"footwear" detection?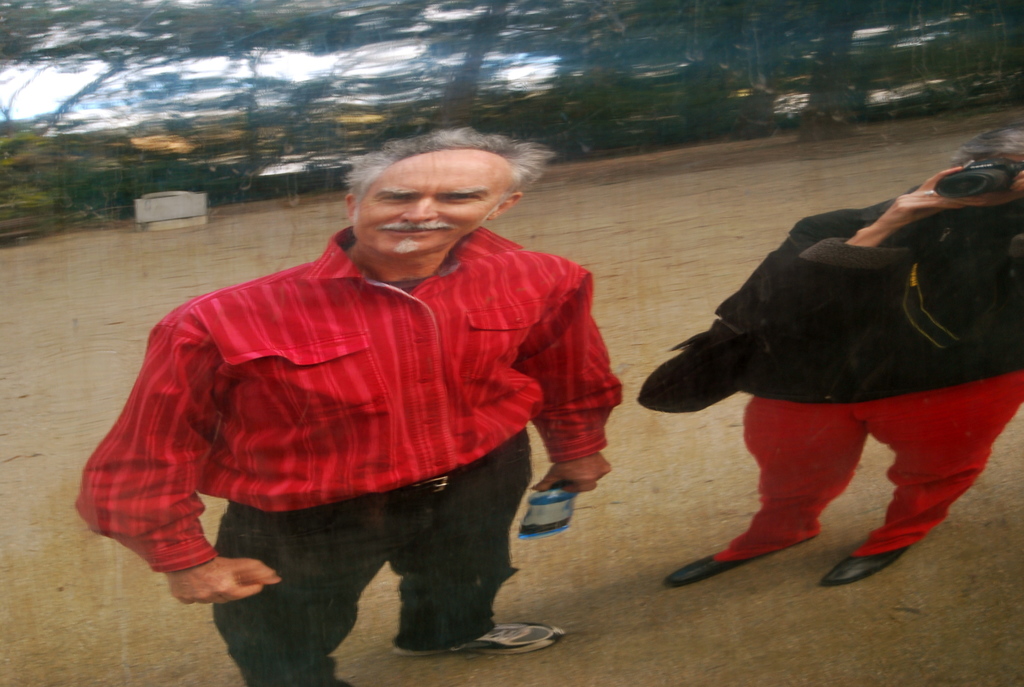
{"x1": 665, "y1": 551, "x2": 742, "y2": 592}
